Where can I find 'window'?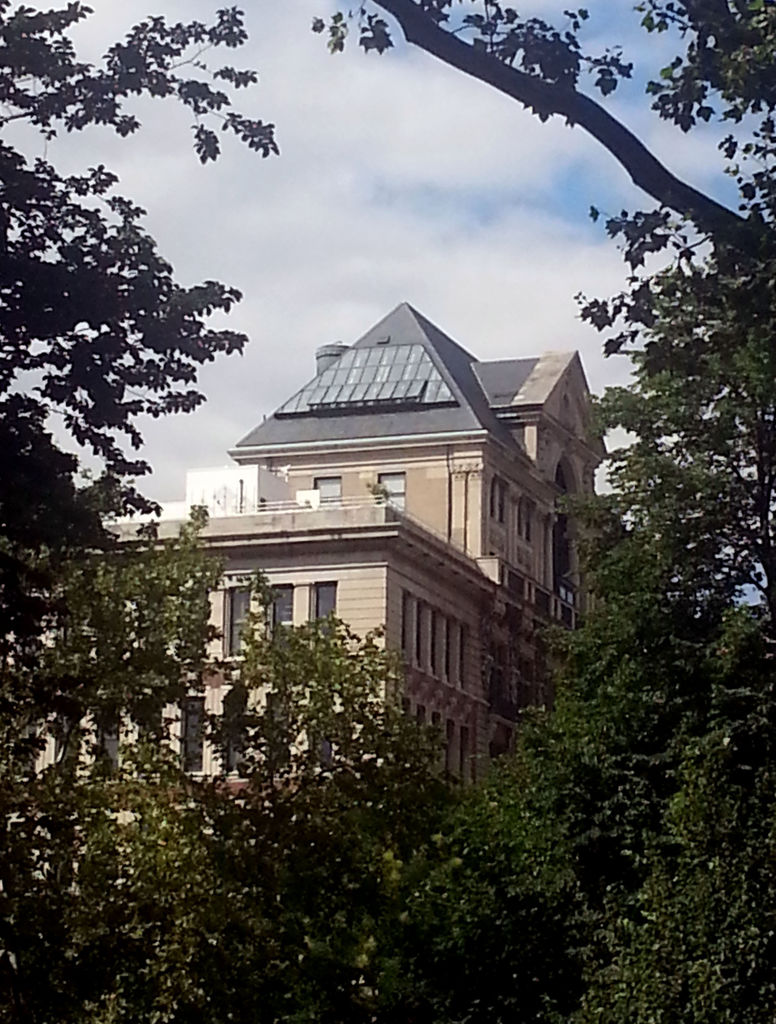
You can find it at 223/699/247/774.
